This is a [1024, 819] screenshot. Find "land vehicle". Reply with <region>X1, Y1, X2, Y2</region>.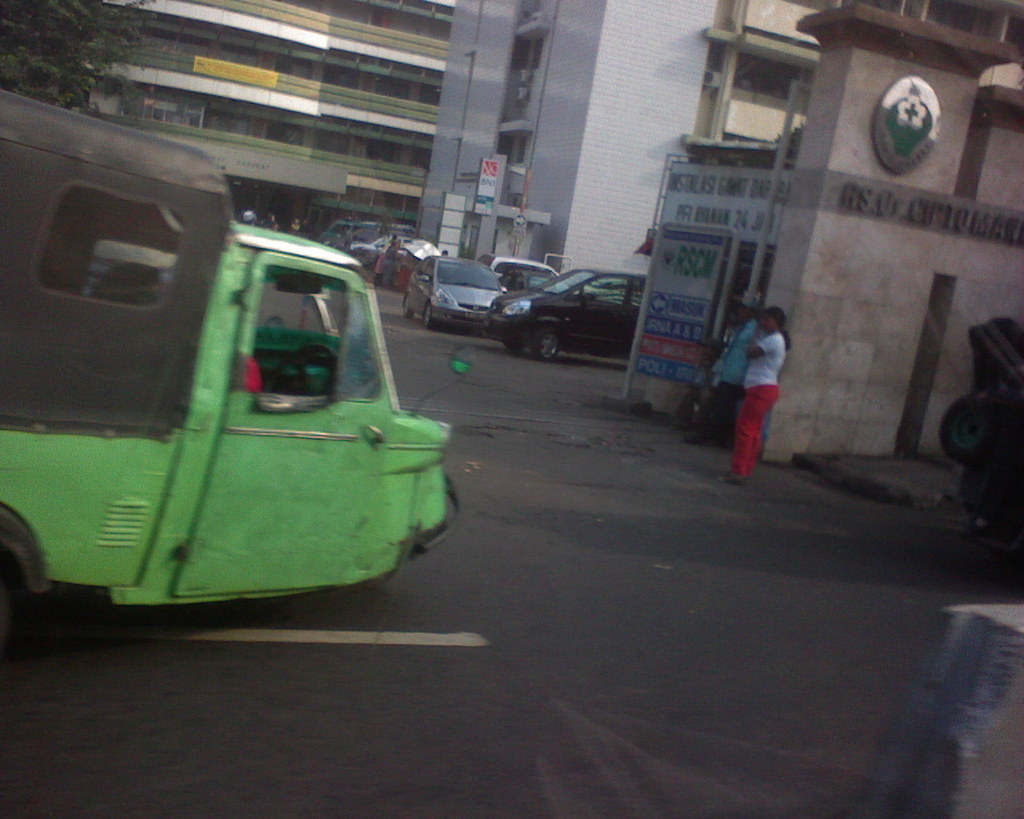
<region>317, 219, 373, 250</region>.
